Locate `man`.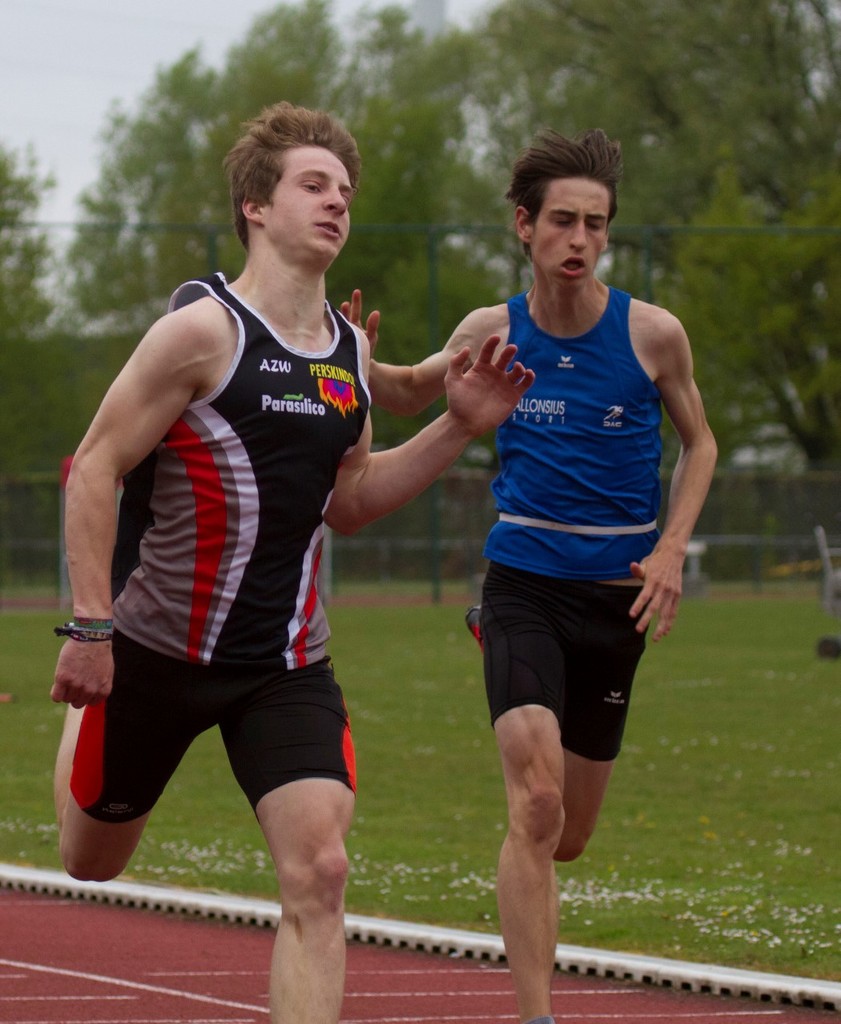
Bounding box: 53:103:530:1022.
